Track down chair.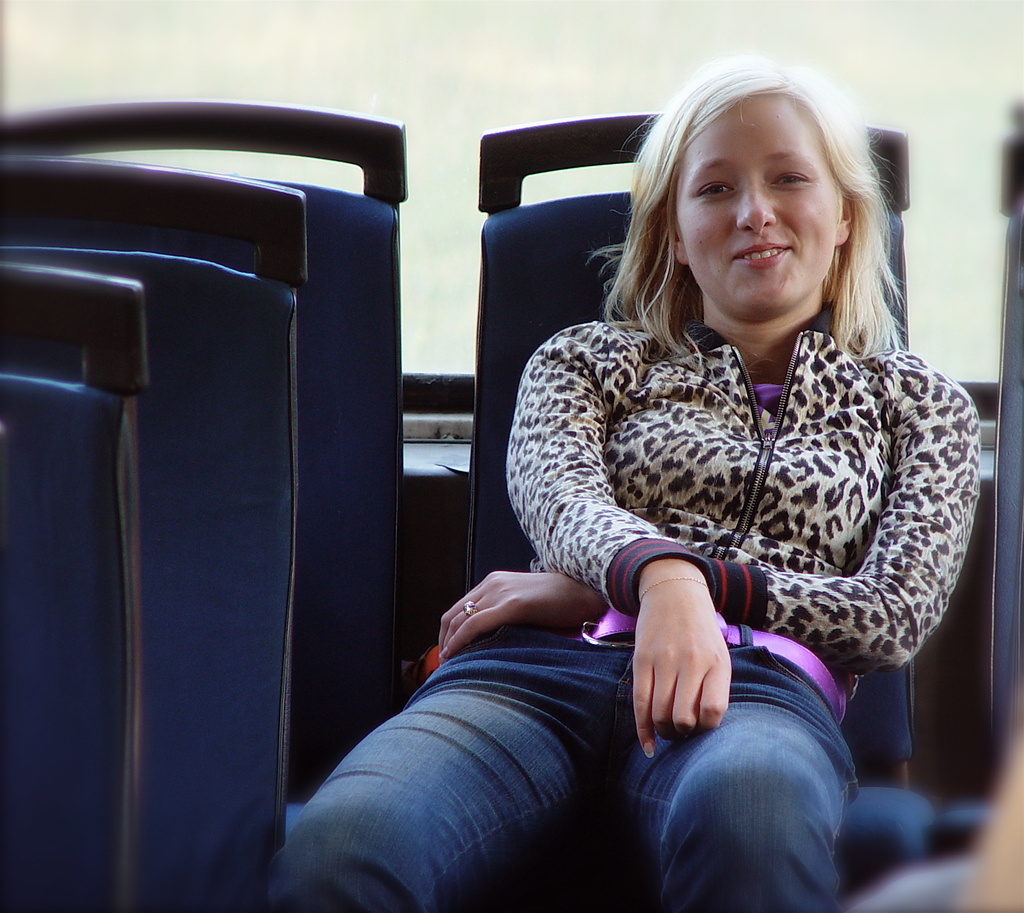
Tracked to 0 93 405 837.
